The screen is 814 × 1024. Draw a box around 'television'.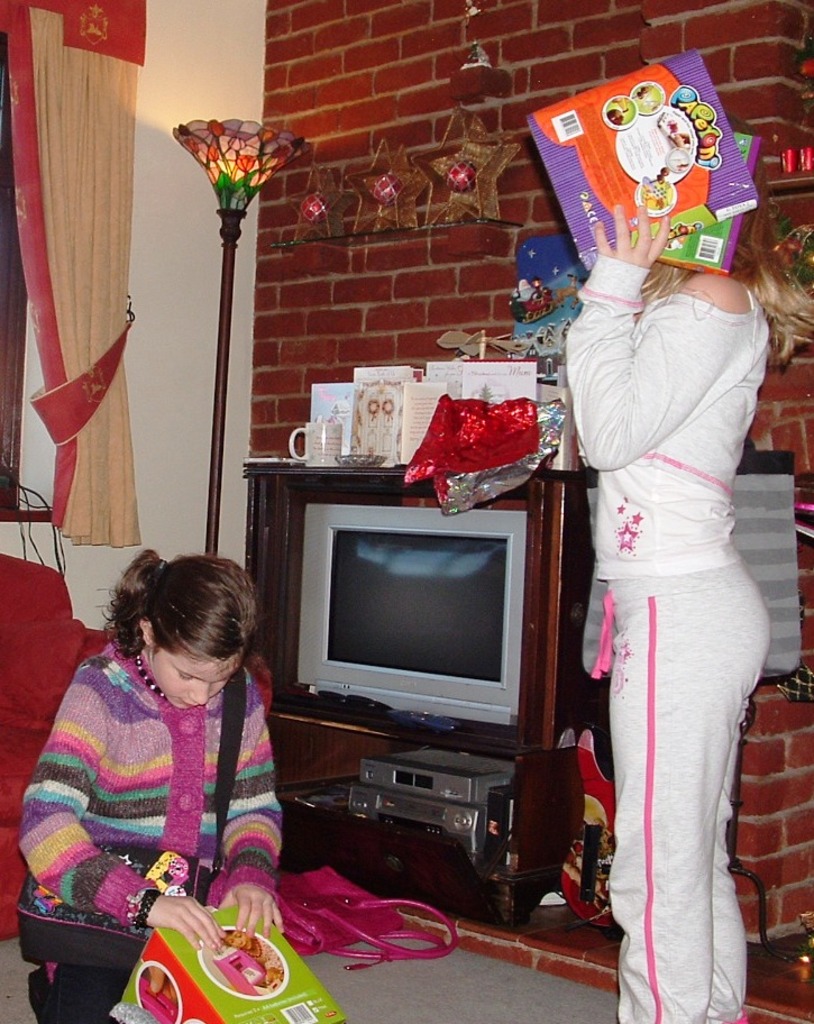
select_region(299, 491, 528, 728).
